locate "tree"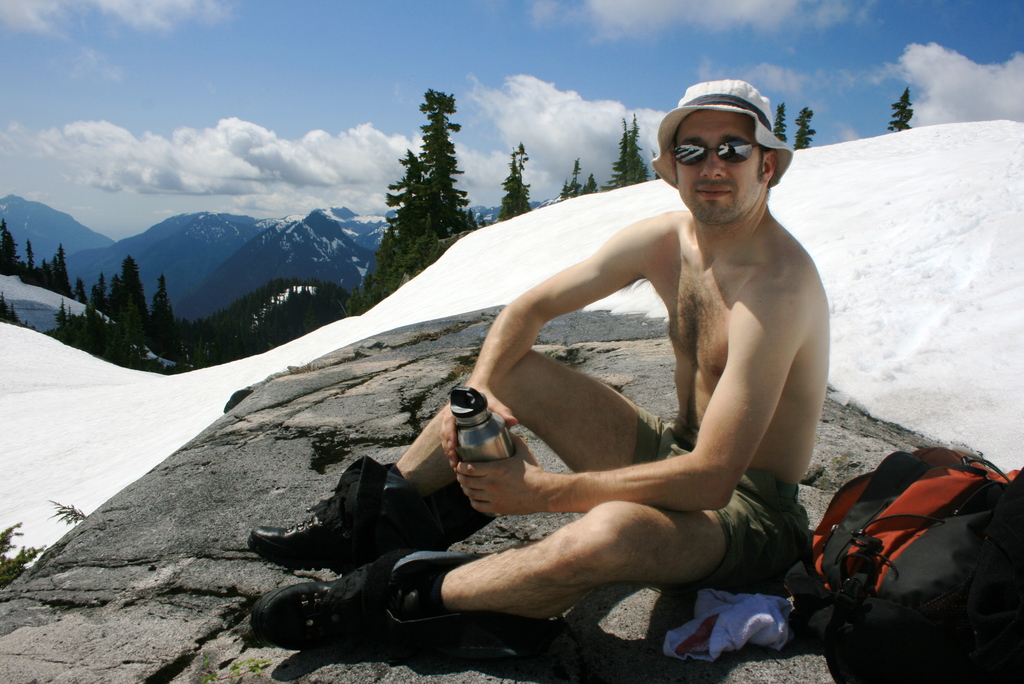
l=792, t=105, r=819, b=147
